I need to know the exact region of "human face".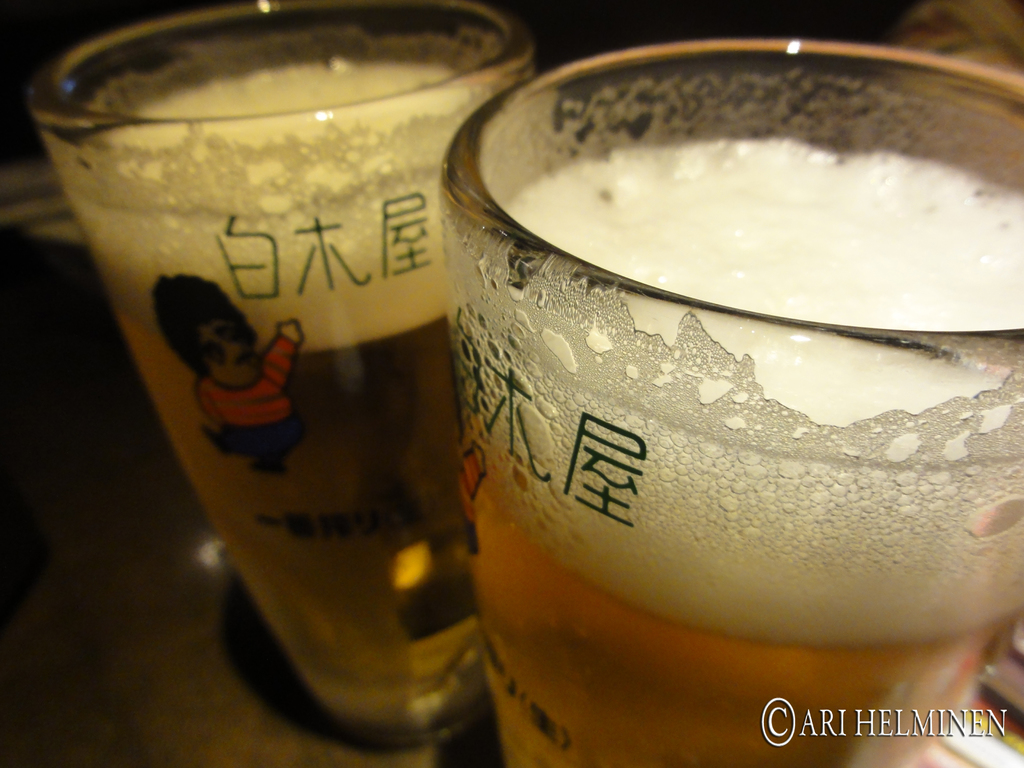
Region: {"left": 197, "top": 324, "right": 262, "bottom": 388}.
